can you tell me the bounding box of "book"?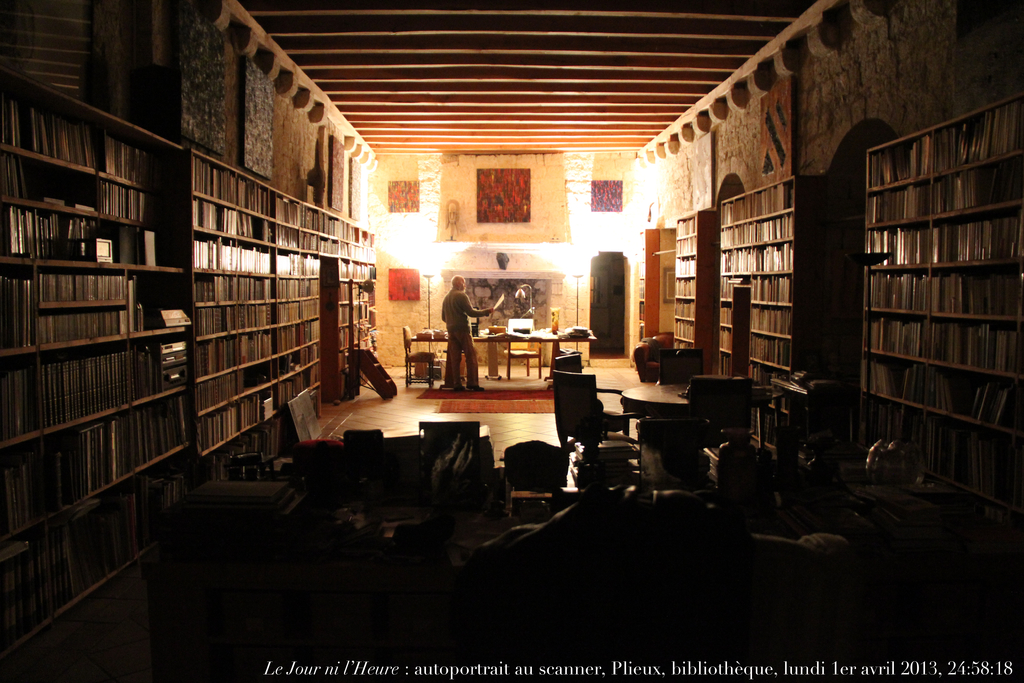
crop(883, 231, 888, 267).
